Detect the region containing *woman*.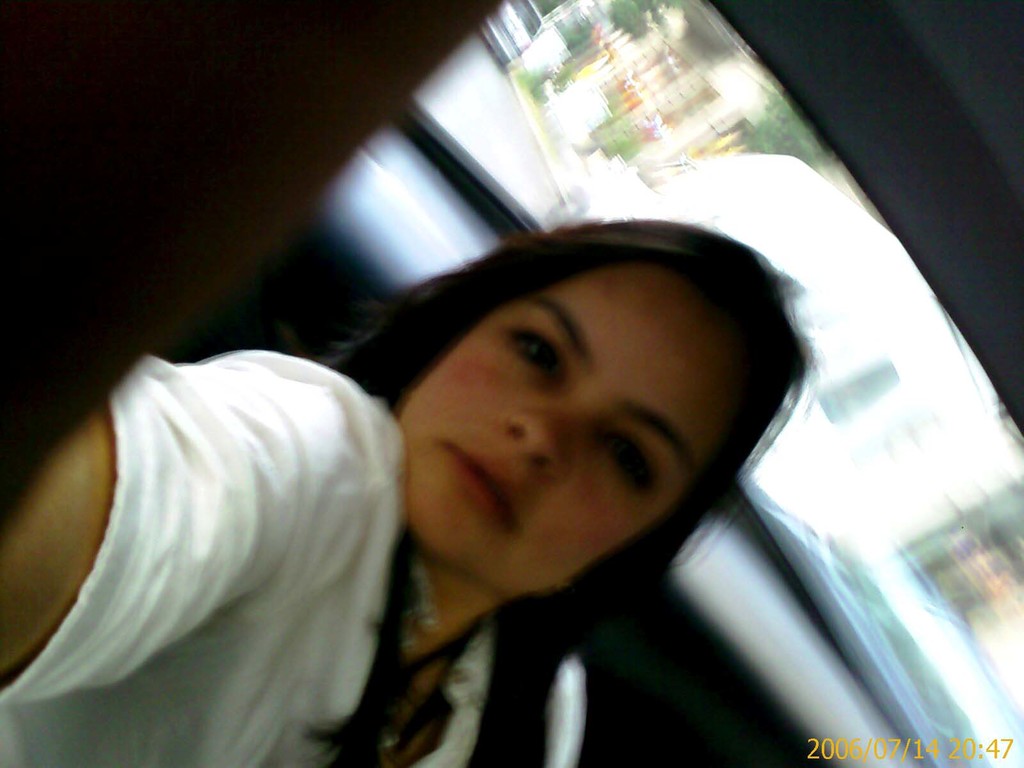
rect(0, 0, 817, 767).
